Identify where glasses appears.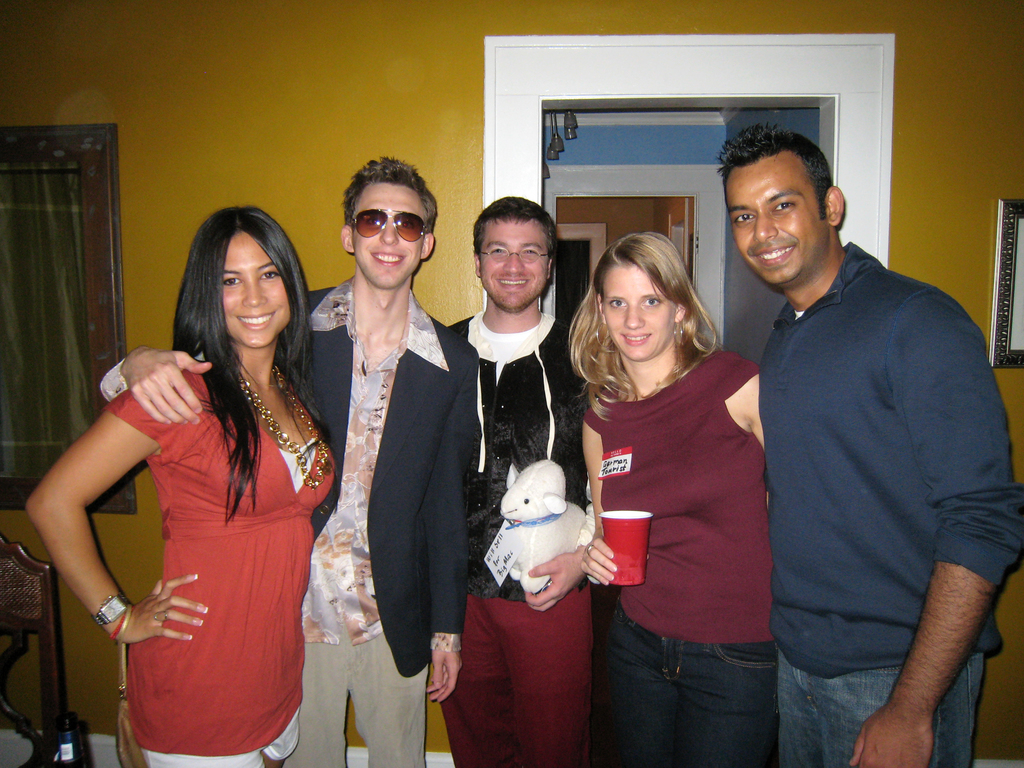
Appears at {"left": 347, "top": 209, "right": 428, "bottom": 242}.
